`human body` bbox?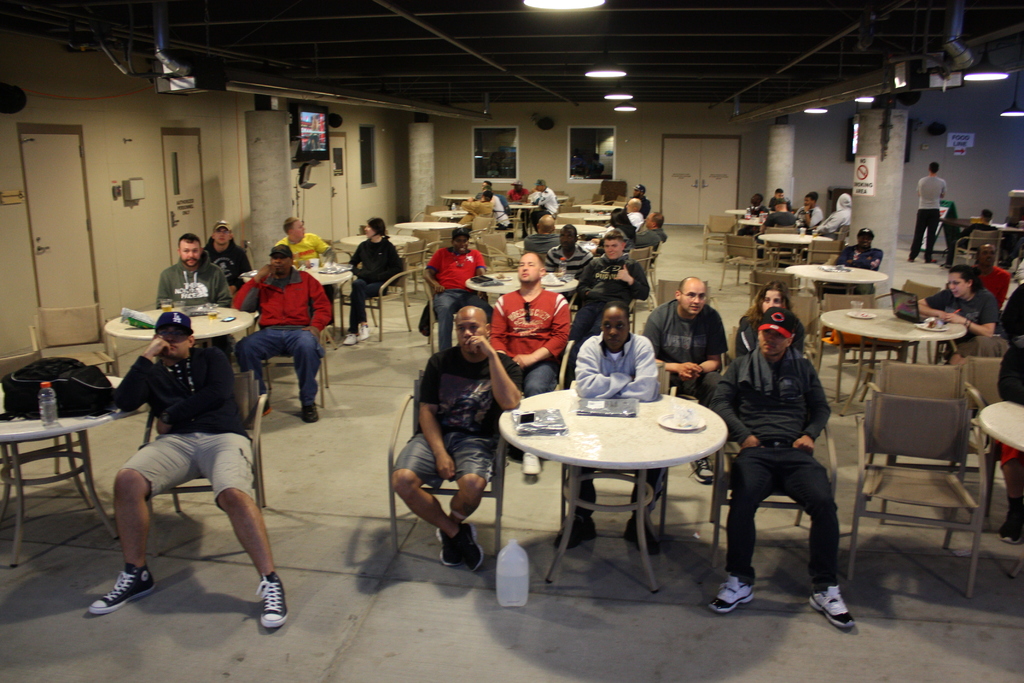
rect(796, 190, 820, 229)
